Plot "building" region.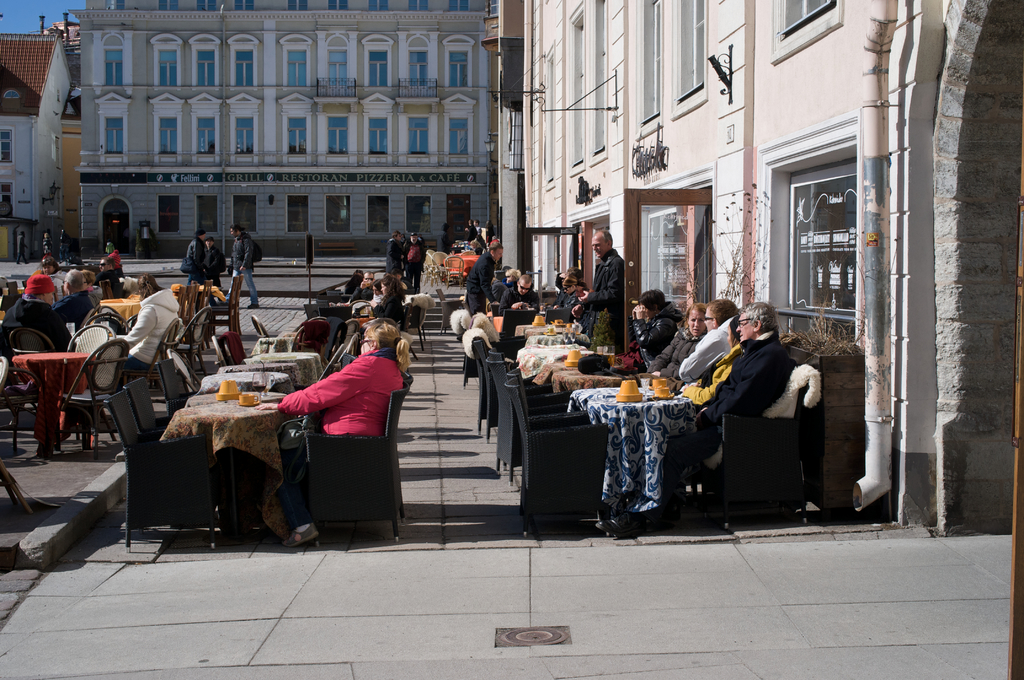
Plotted at 482,0,1023,535.
